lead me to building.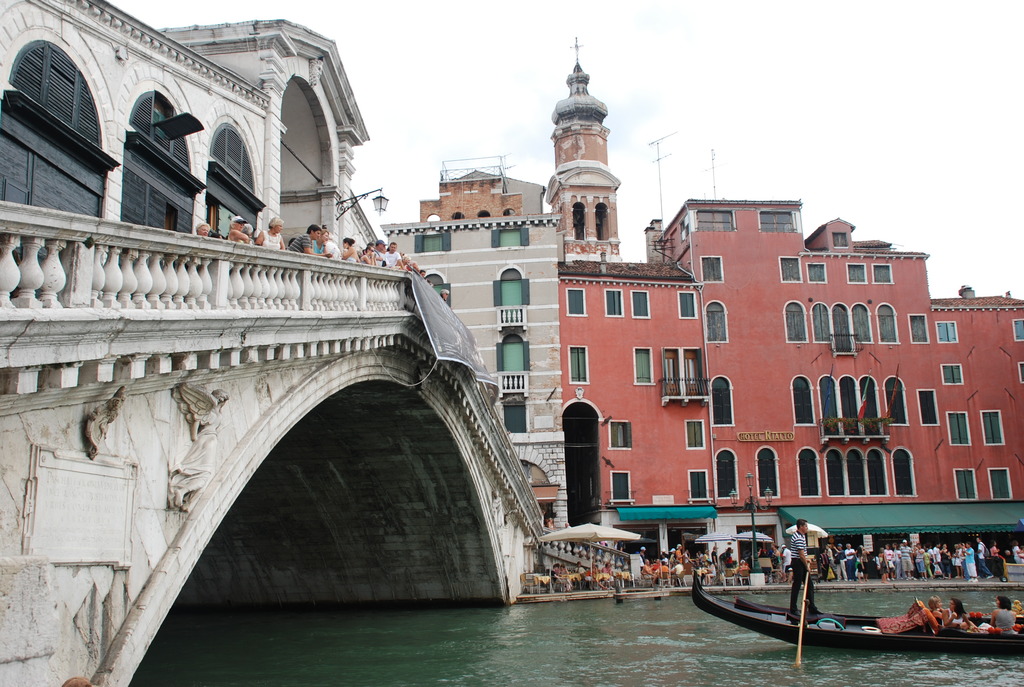
Lead to bbox(380, 212, 567, 533).
